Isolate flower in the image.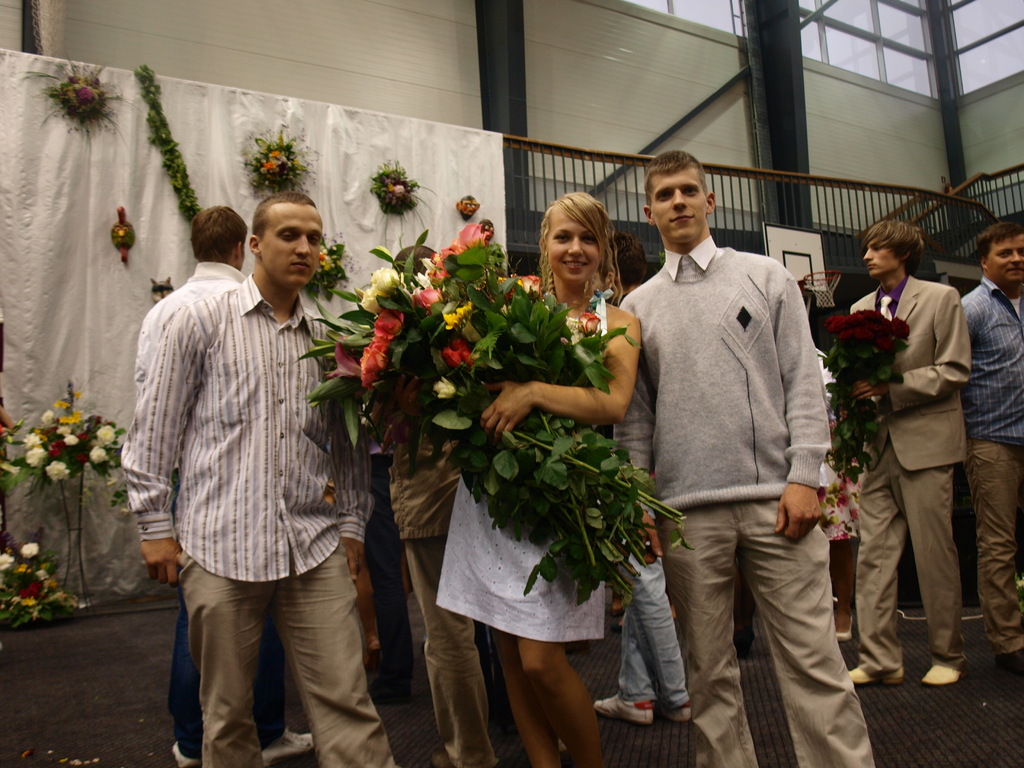
Isolated region: l=25, t=387, r=113, b=491.
